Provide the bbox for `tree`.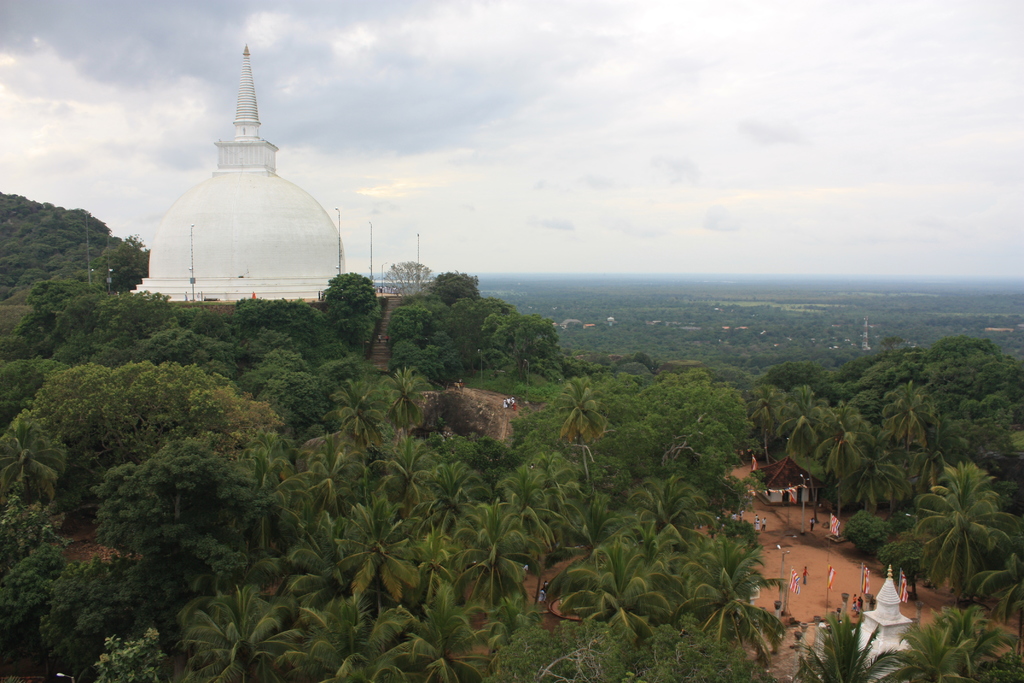
box=[84, 429, 243, 564].
